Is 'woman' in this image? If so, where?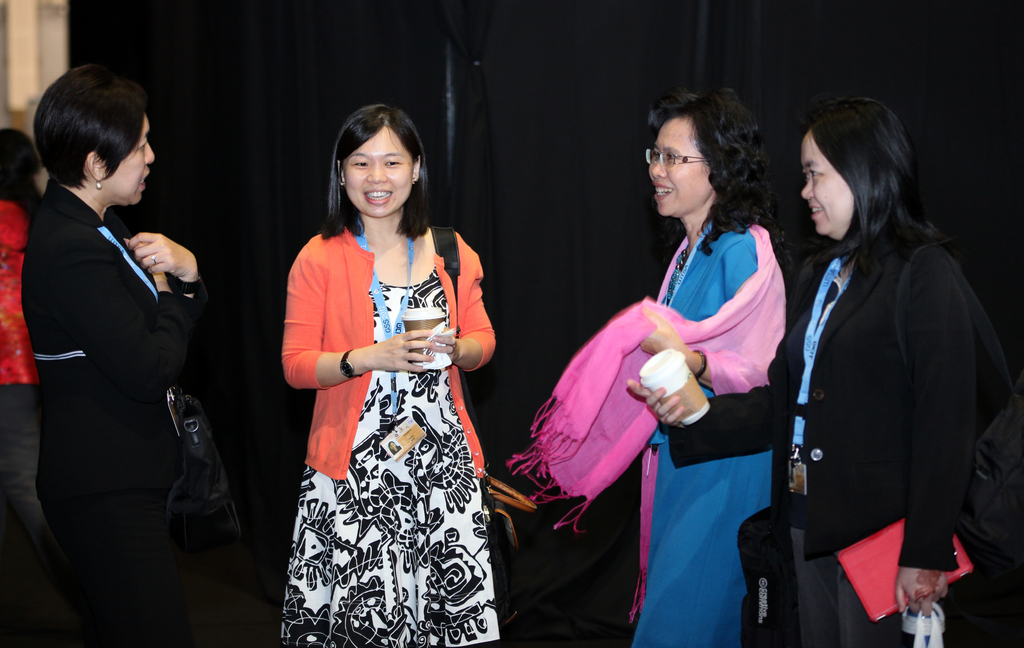
Yes, at 501:86:804:647.
